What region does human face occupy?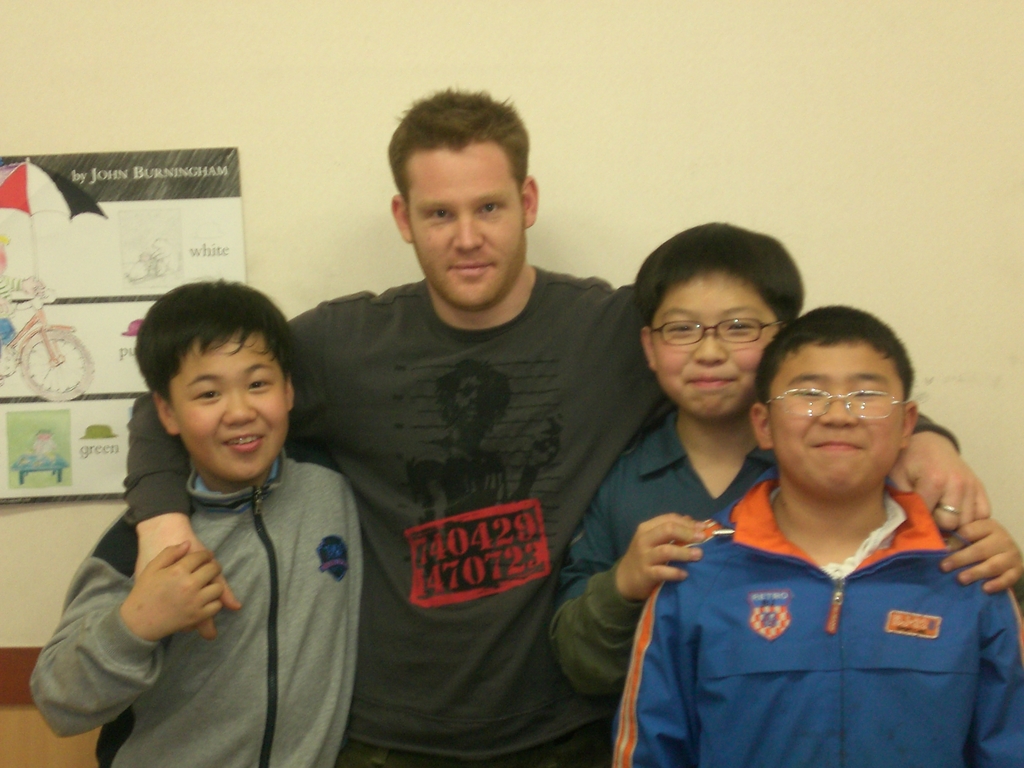
select_region(768, 333, 903, 493).
